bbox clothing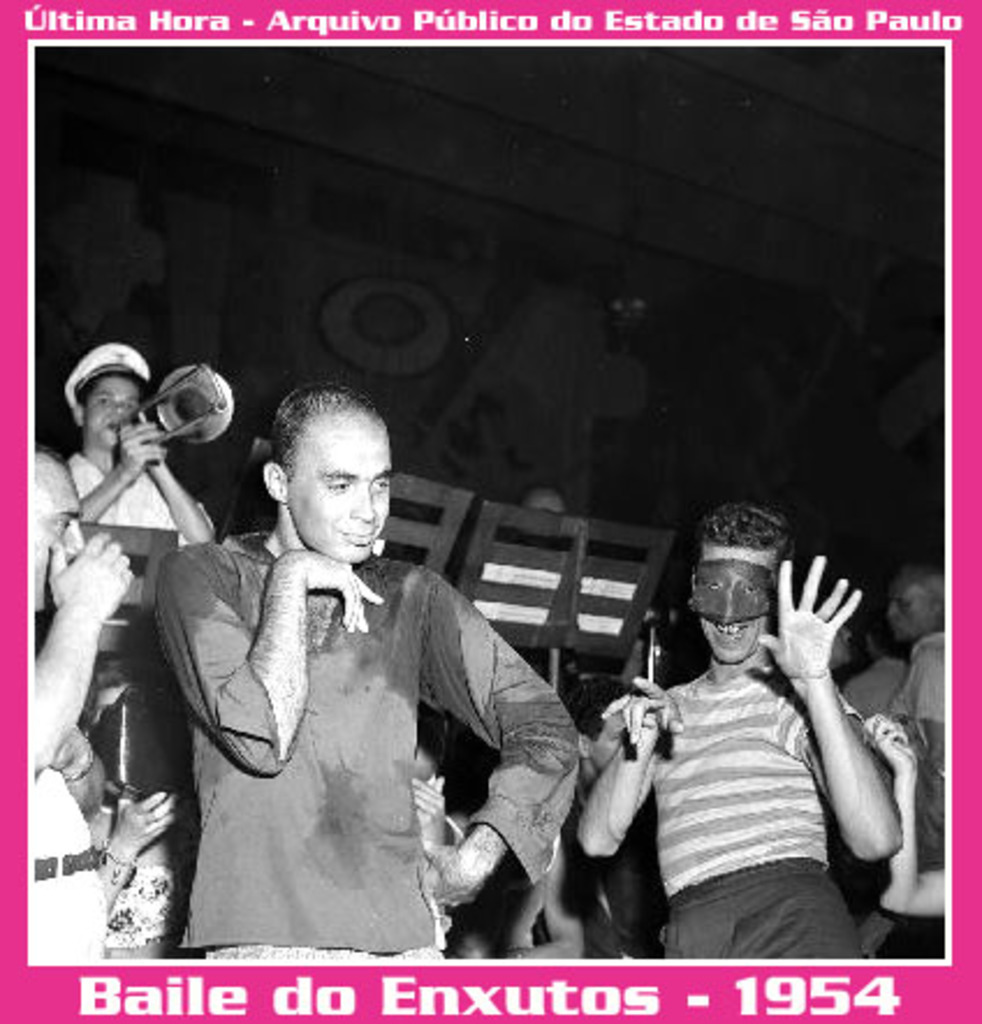
(left=892, top=630, right=947, bottom=876)
